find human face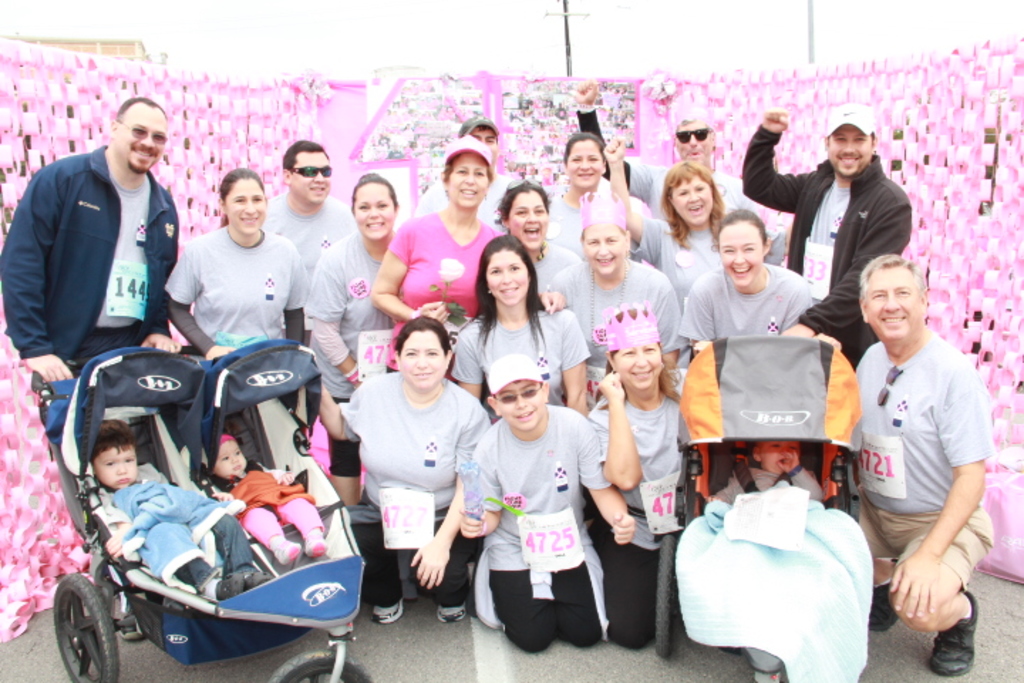
560, 141, 602, 182
